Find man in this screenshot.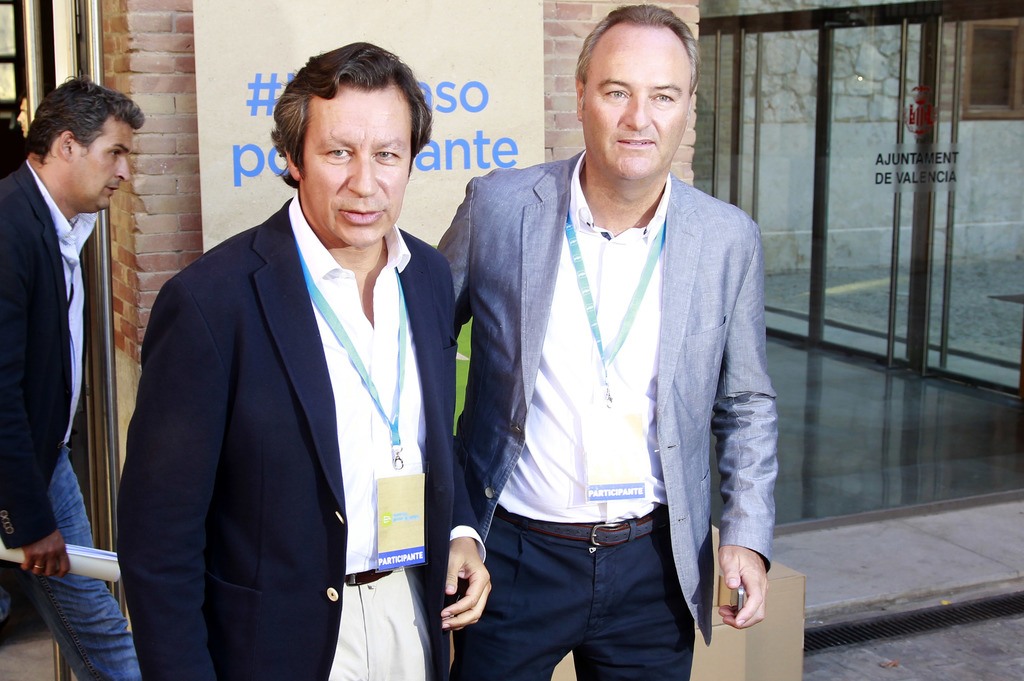
The bounding box for man is [430, 11, 799, 669].
